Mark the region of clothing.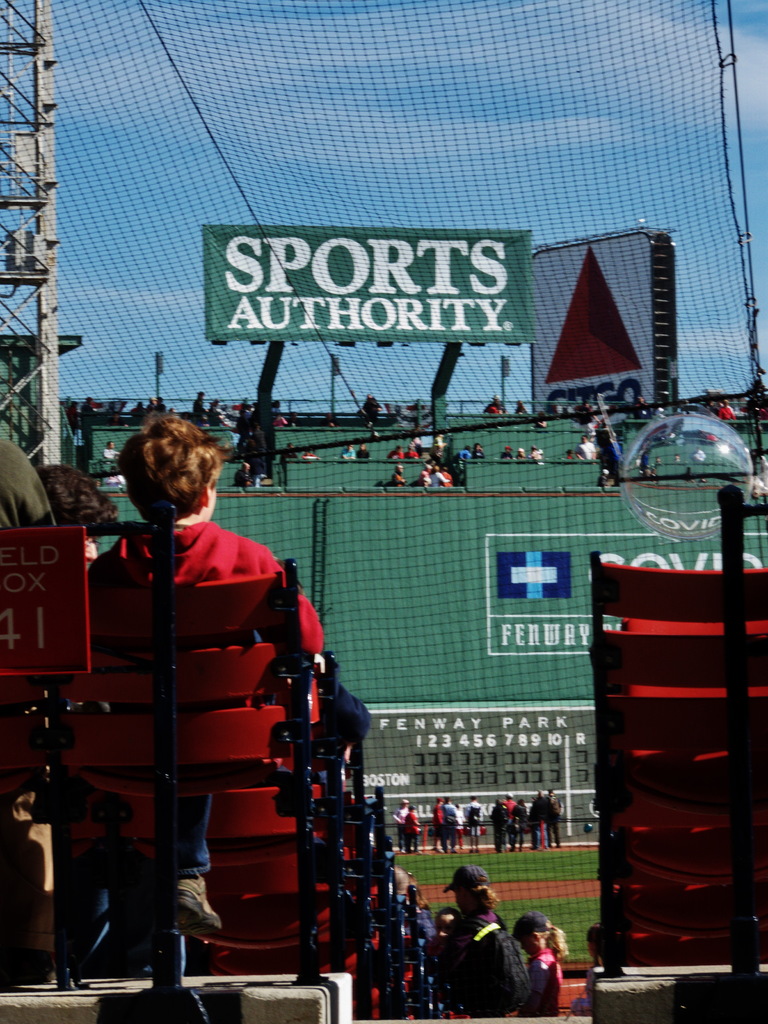
Region: 104:444:120:460.
